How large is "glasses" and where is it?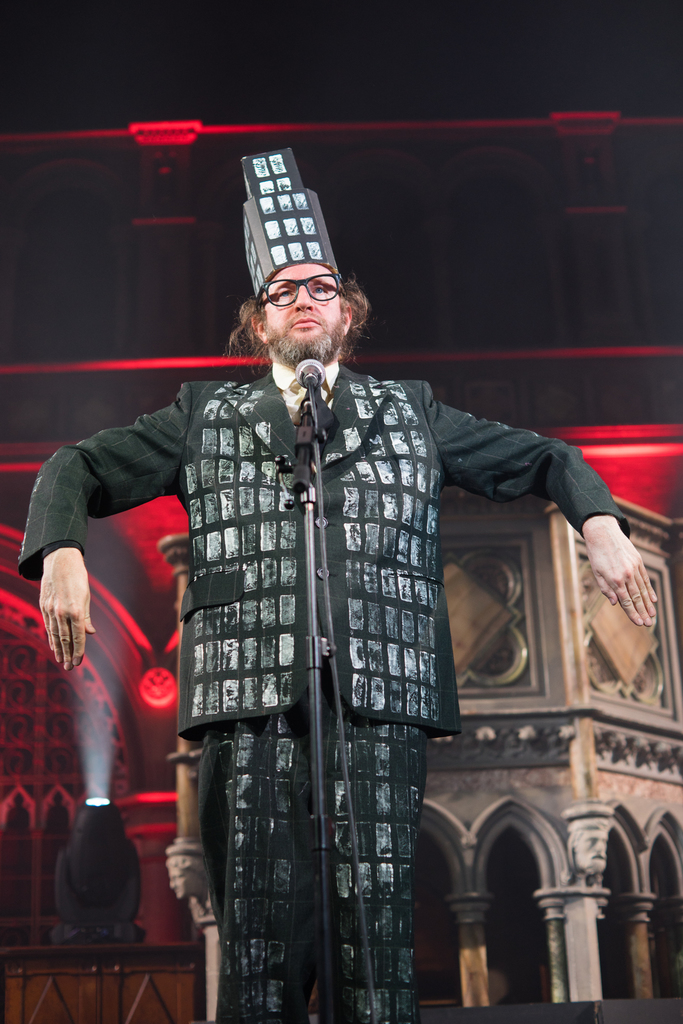
Bounding box: <region>254, 273, 370, 314</region>.
